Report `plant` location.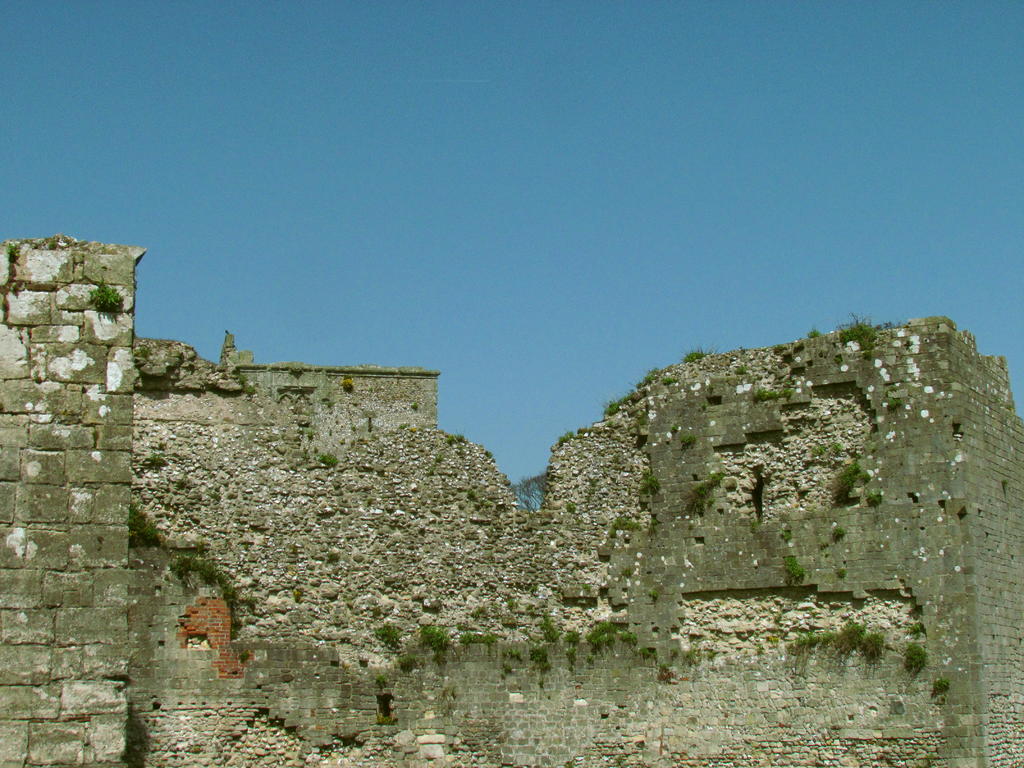
Report: <region>749, 387, 794, 404</region>.
